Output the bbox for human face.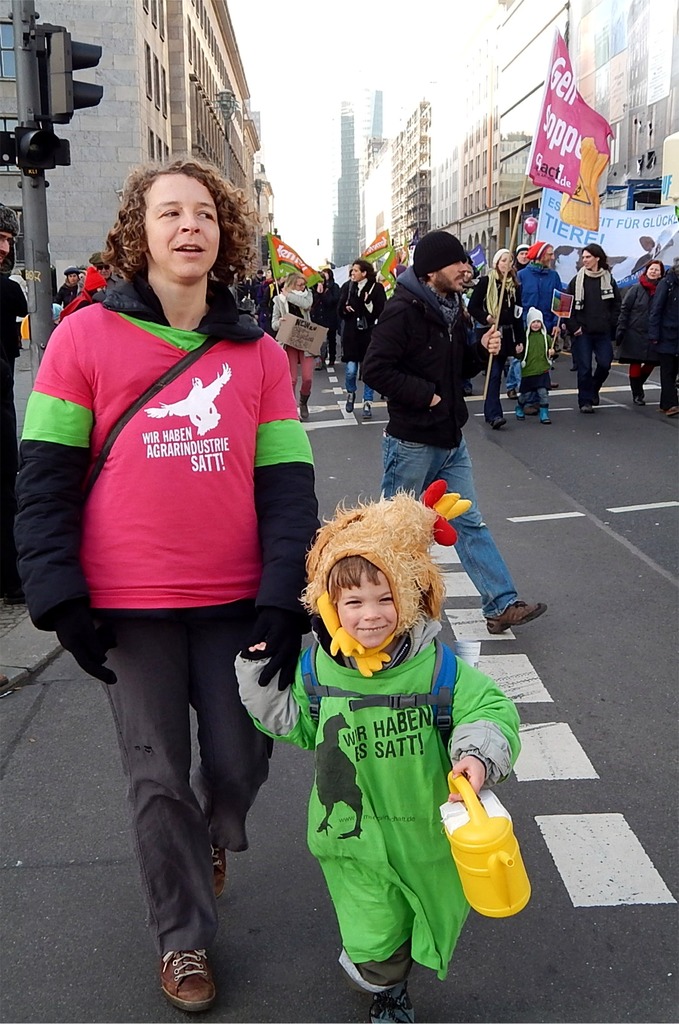
select_region(582, 249, 596, 266).
